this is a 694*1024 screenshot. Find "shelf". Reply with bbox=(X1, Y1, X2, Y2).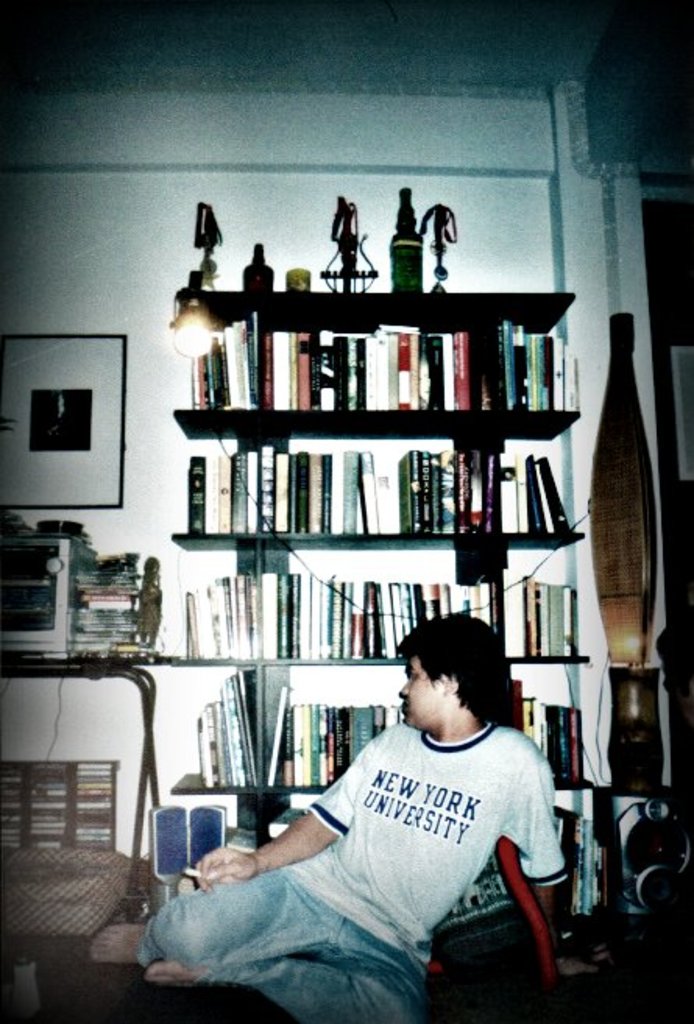
bbox=(167, 327, 588, 440).
